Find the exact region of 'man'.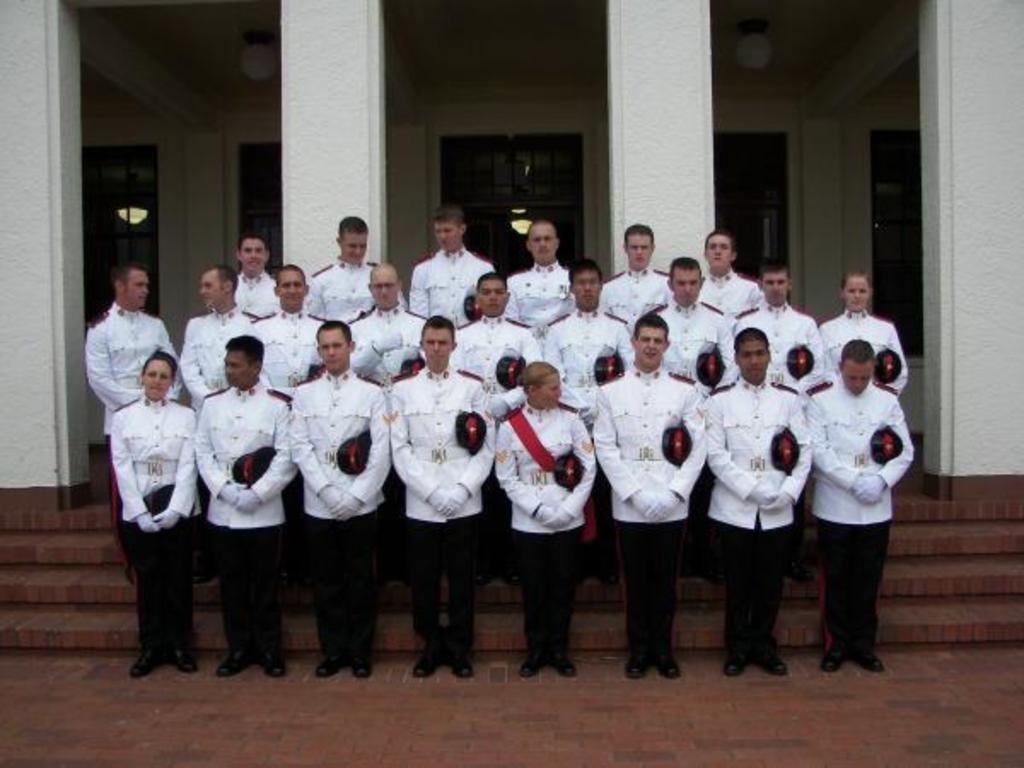
Exact region: (x1=176, y1=338, x2=282, y2=674).
